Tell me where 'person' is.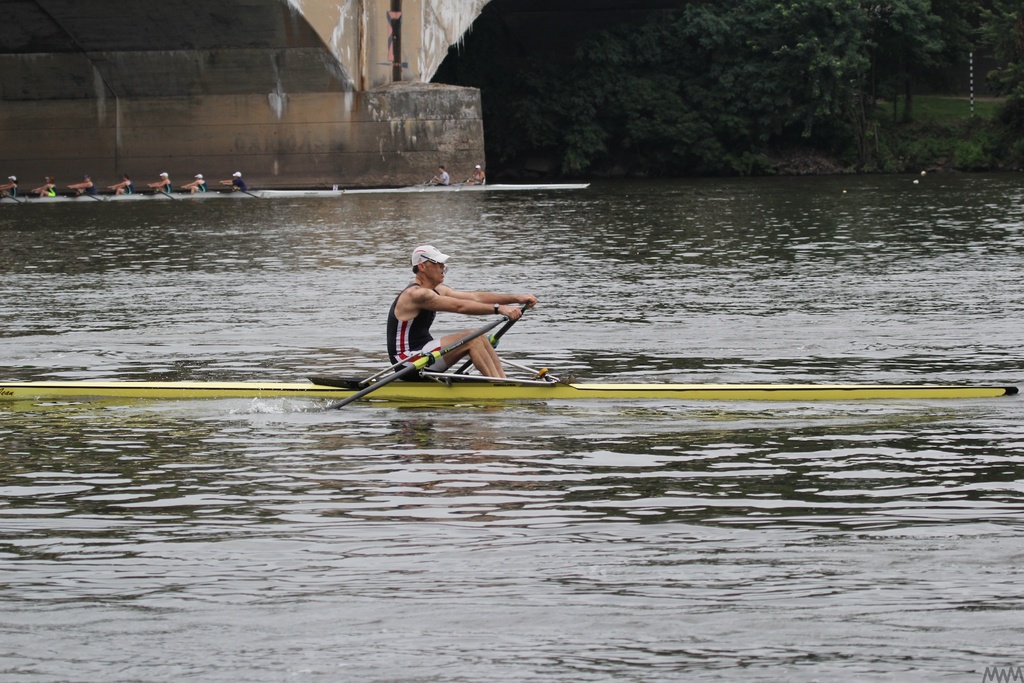
'person' is at <bbox>107, 175, 136, 193</bbox>.
